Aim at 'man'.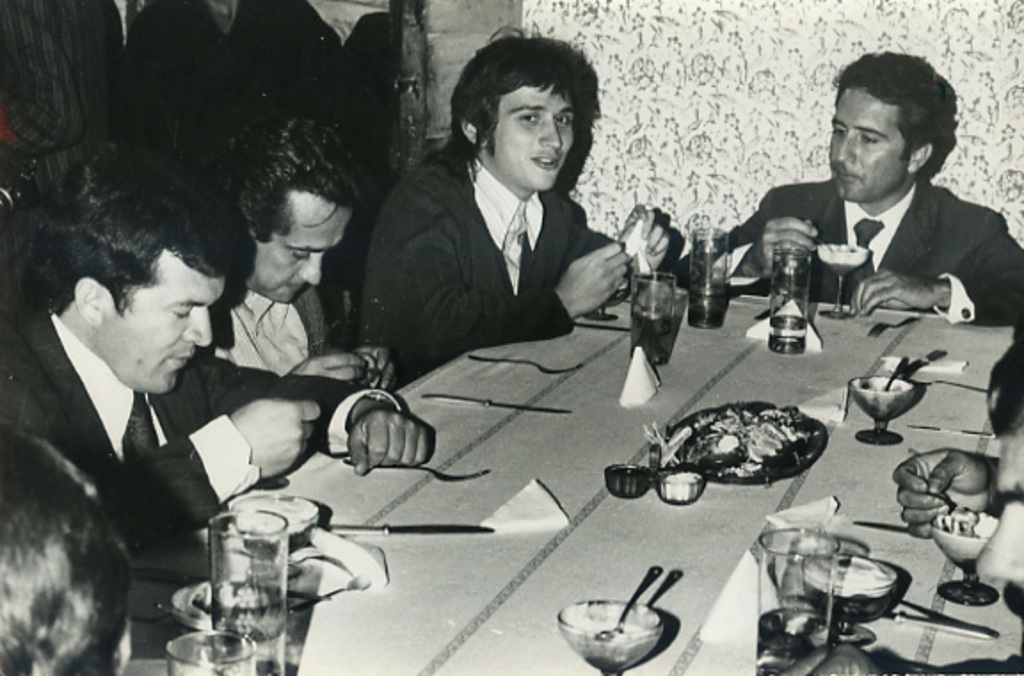
Aimed at 356:20:668:391.
